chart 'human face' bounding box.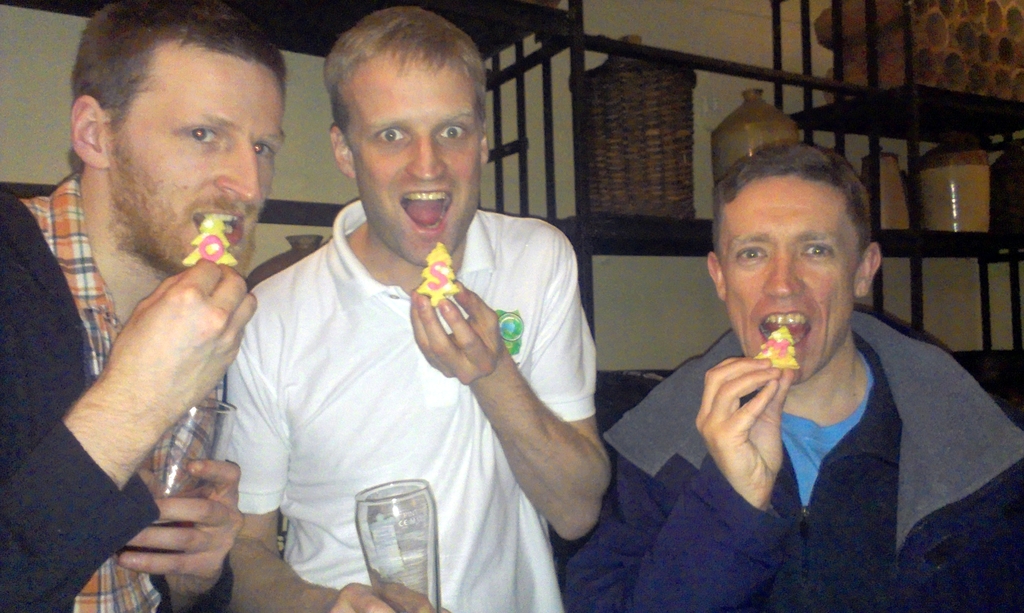
Charted: (left=716, top=174, right=854, bottom=374).
